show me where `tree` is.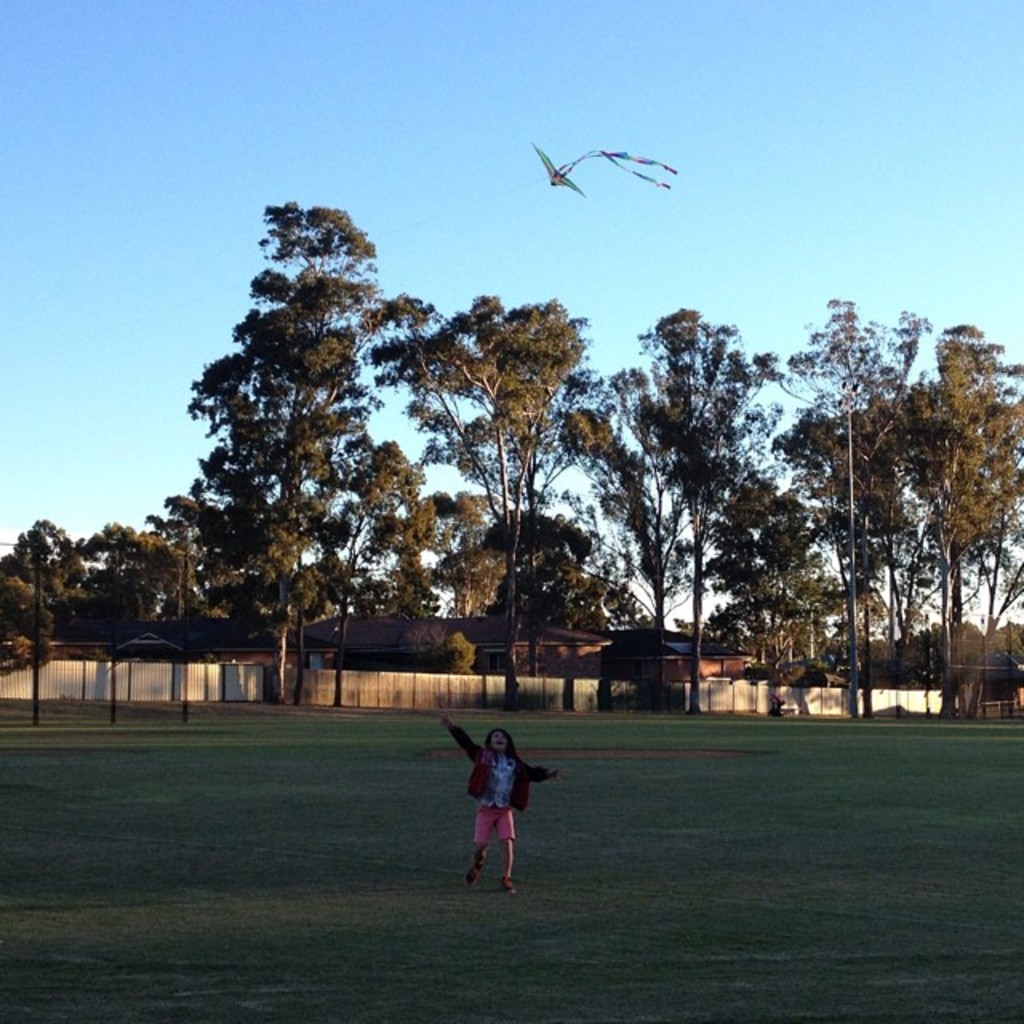
`tree` is at 776/400/936/714.
